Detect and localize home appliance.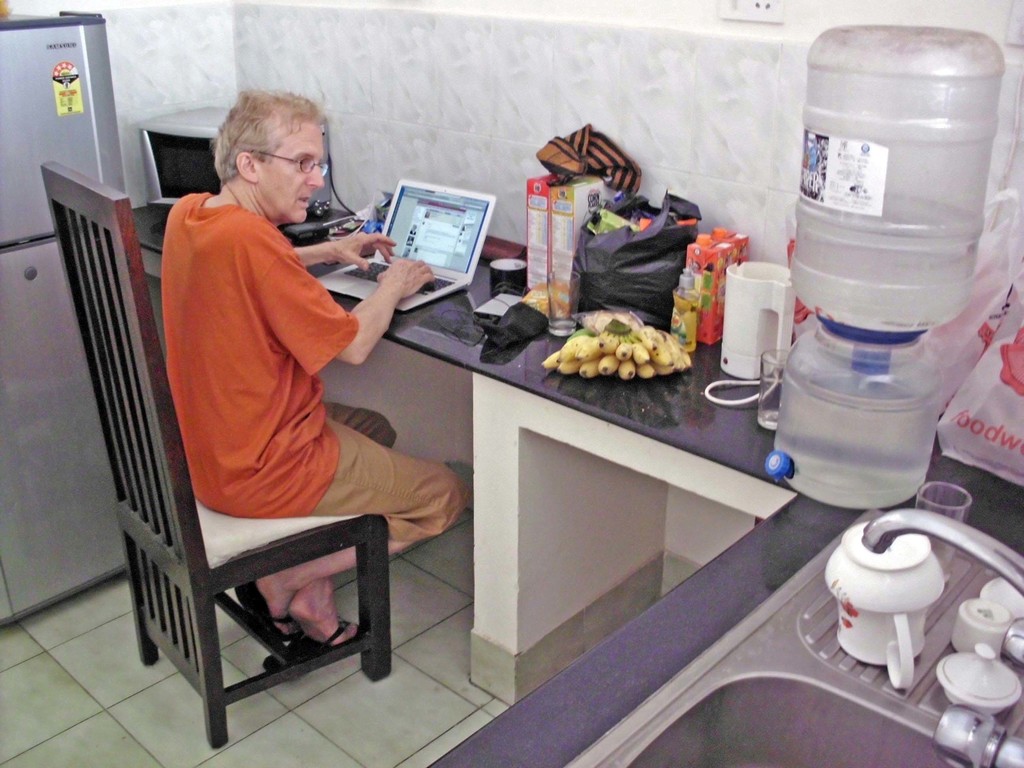
Localized at bbox=[131, 105, 335, 209].
